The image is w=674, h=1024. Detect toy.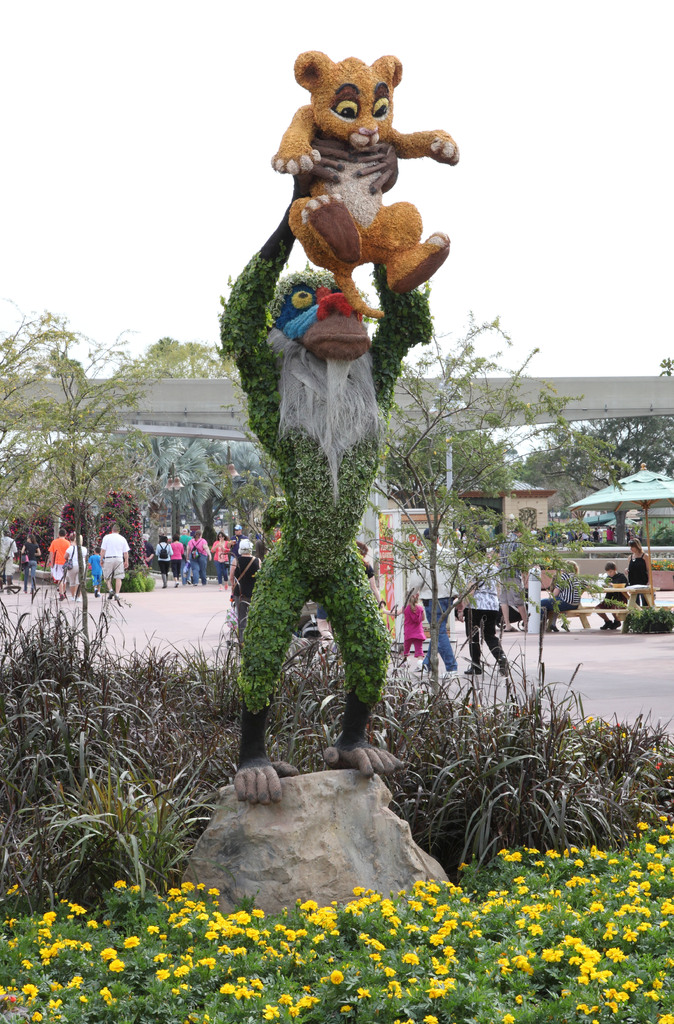
Detection: region(270, 42, 462, 285).
